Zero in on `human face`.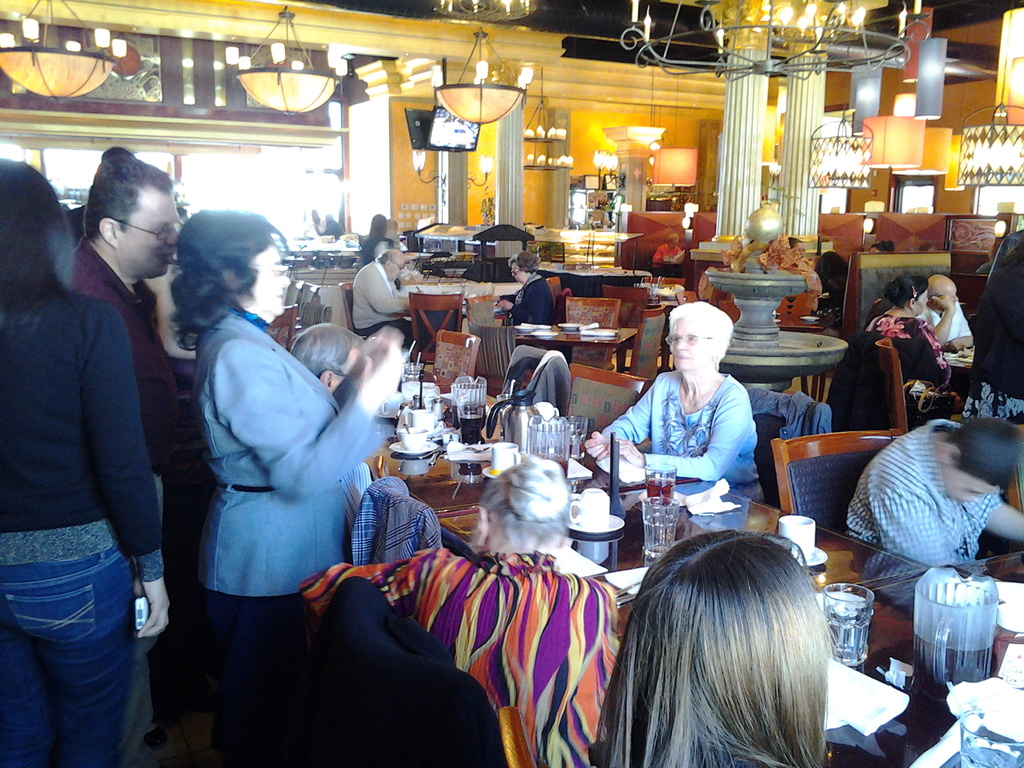
Zeroed in: [left=512, top=262, right=525, bottom=283].
